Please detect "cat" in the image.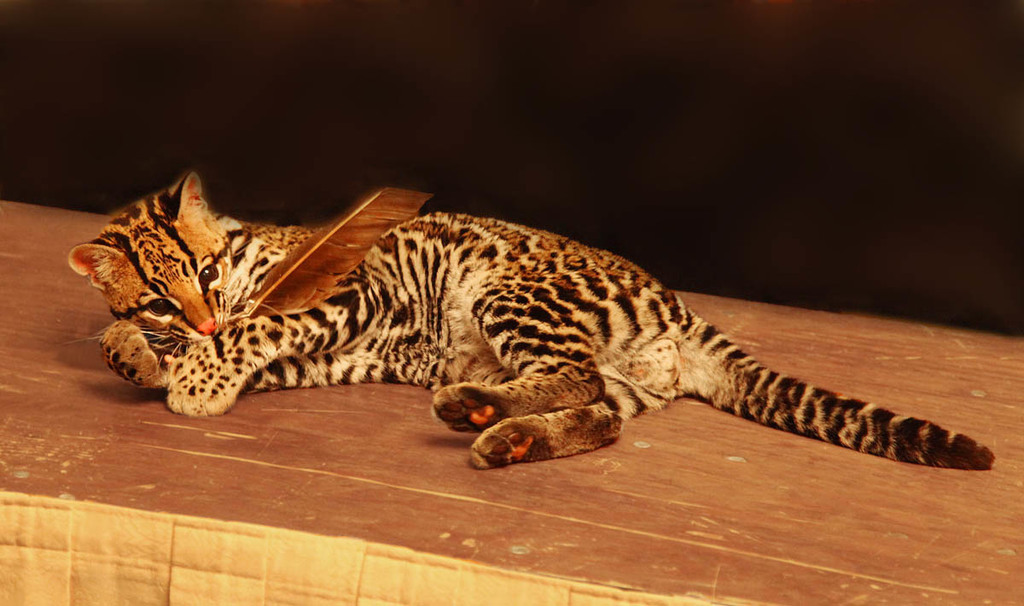
box=[67, 169, 1002, 475].
